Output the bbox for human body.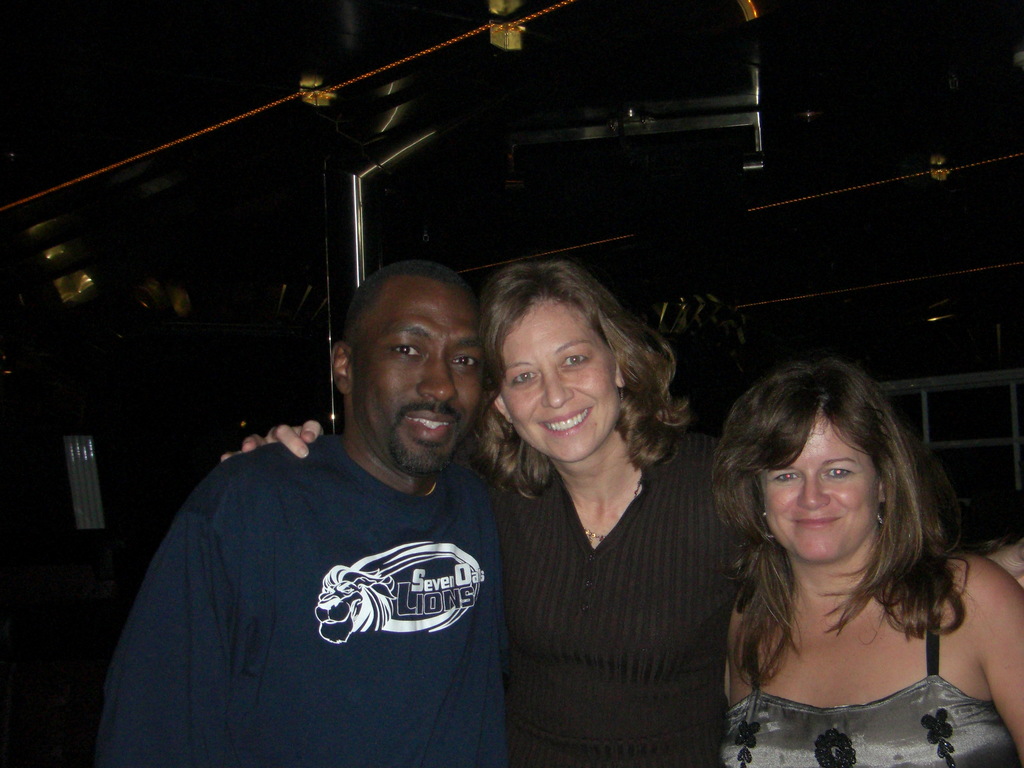
(723, 355, 1023, 767).
